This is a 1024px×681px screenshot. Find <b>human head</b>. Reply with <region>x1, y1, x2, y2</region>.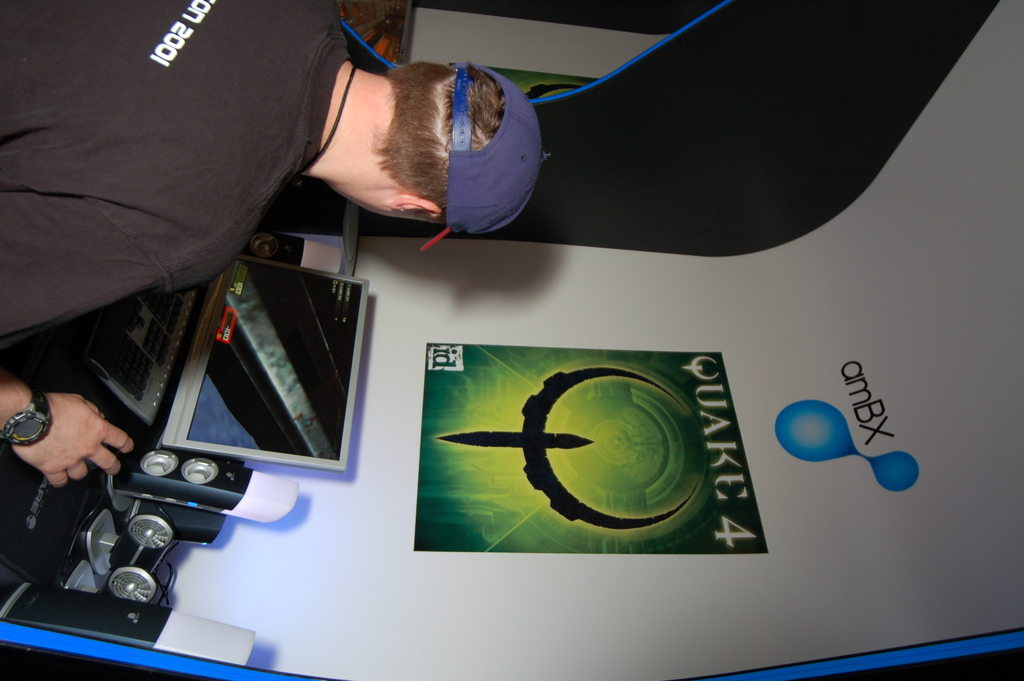
<region>328, 56, 557, 252</region>.
